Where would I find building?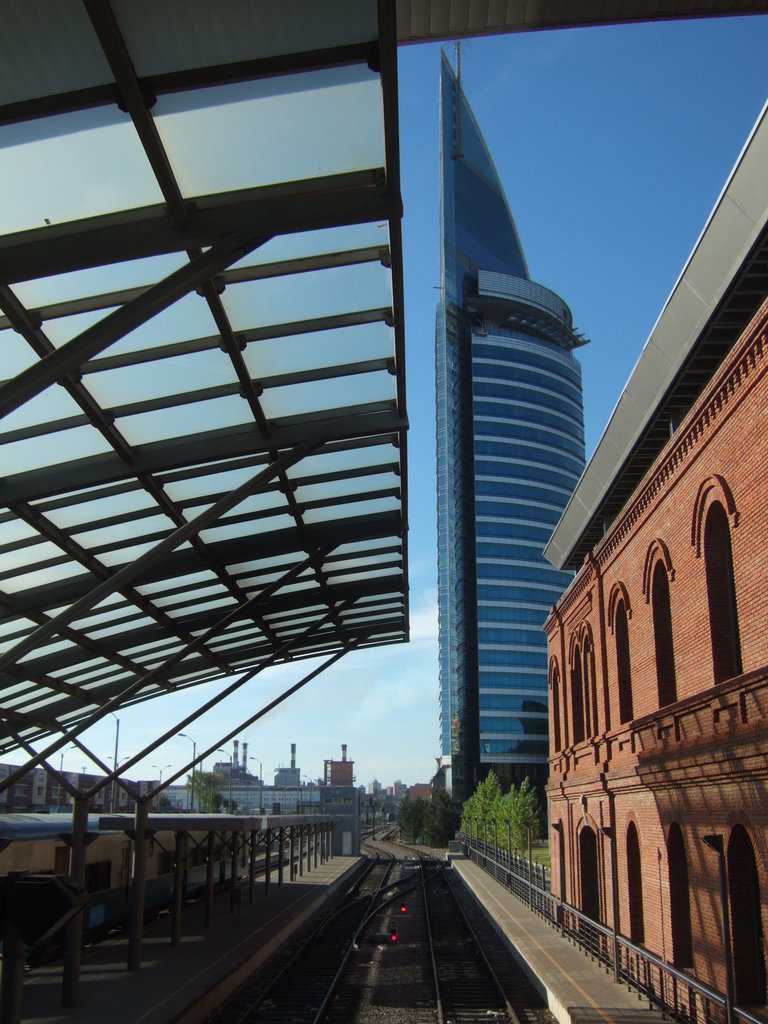
At crop(545, 99, 767, 1023).
